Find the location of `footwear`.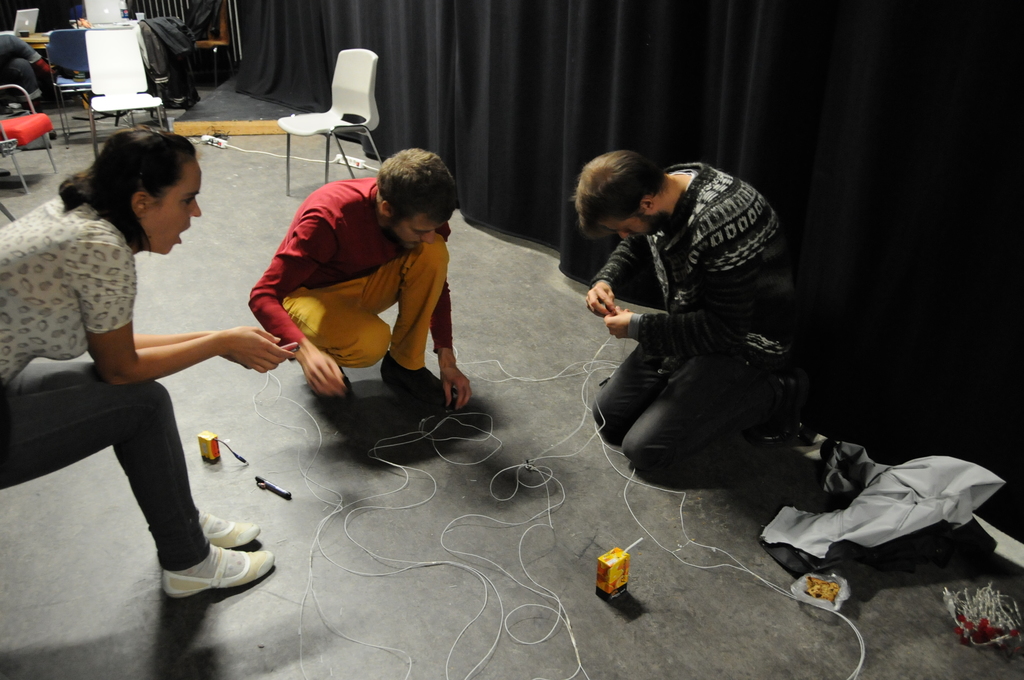
Location: x1=745, y1=392, x2=779, y2=439.
